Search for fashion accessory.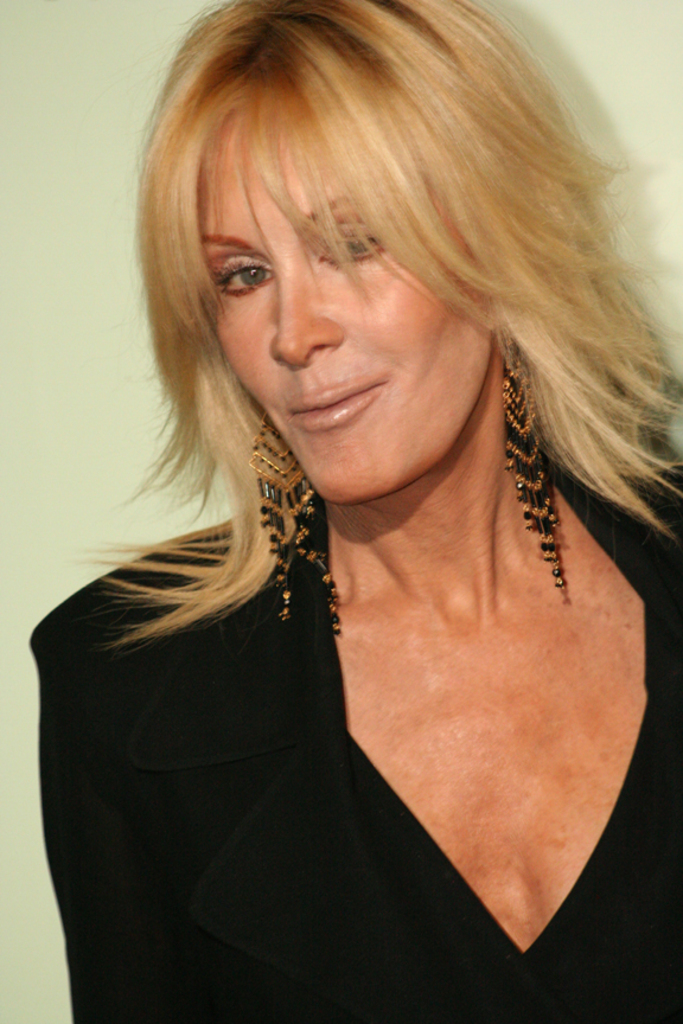
Found at (503, 337, 566, 599).
